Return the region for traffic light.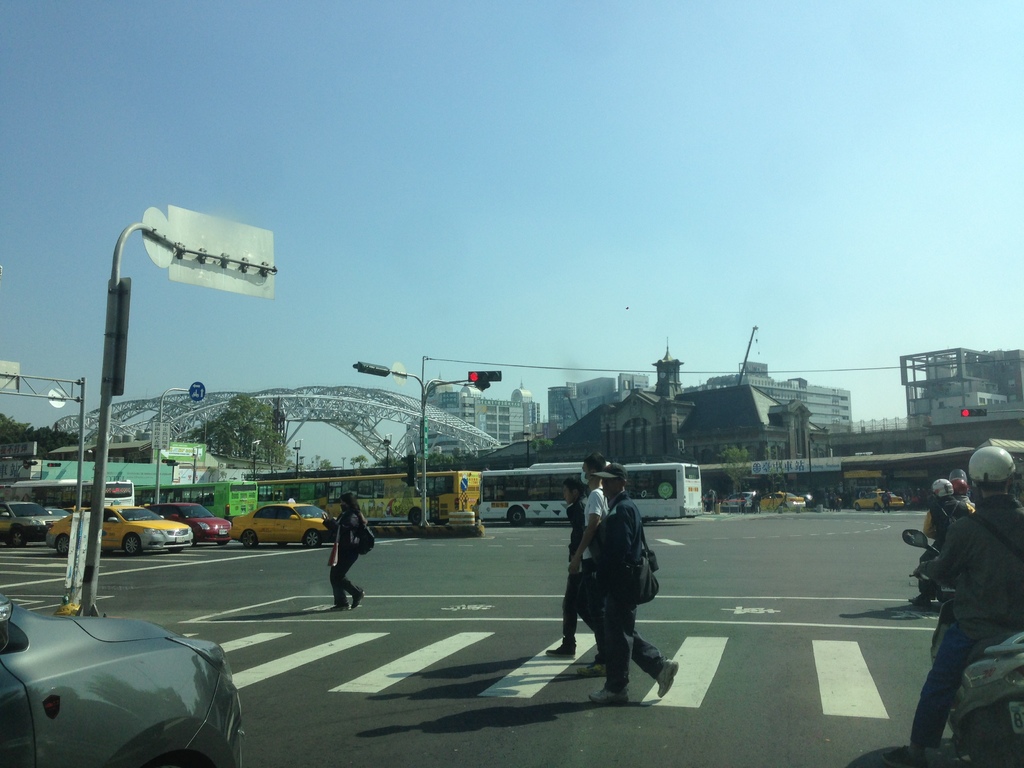
l=353, t=363, r=388, b=375.
